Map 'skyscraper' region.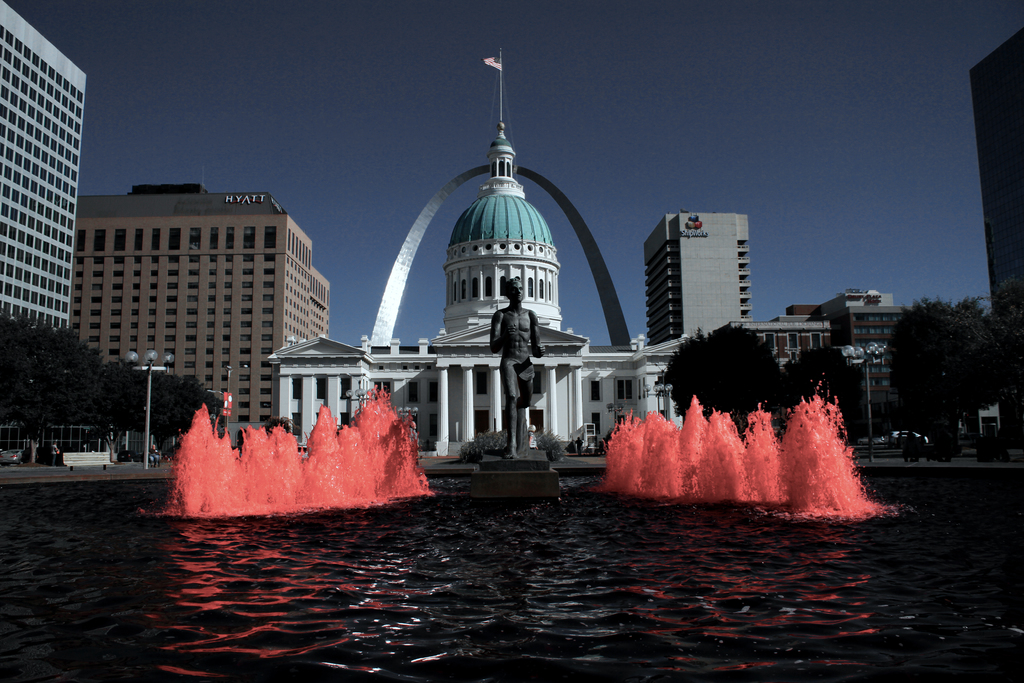
Mapped to [637,203,750,352].
